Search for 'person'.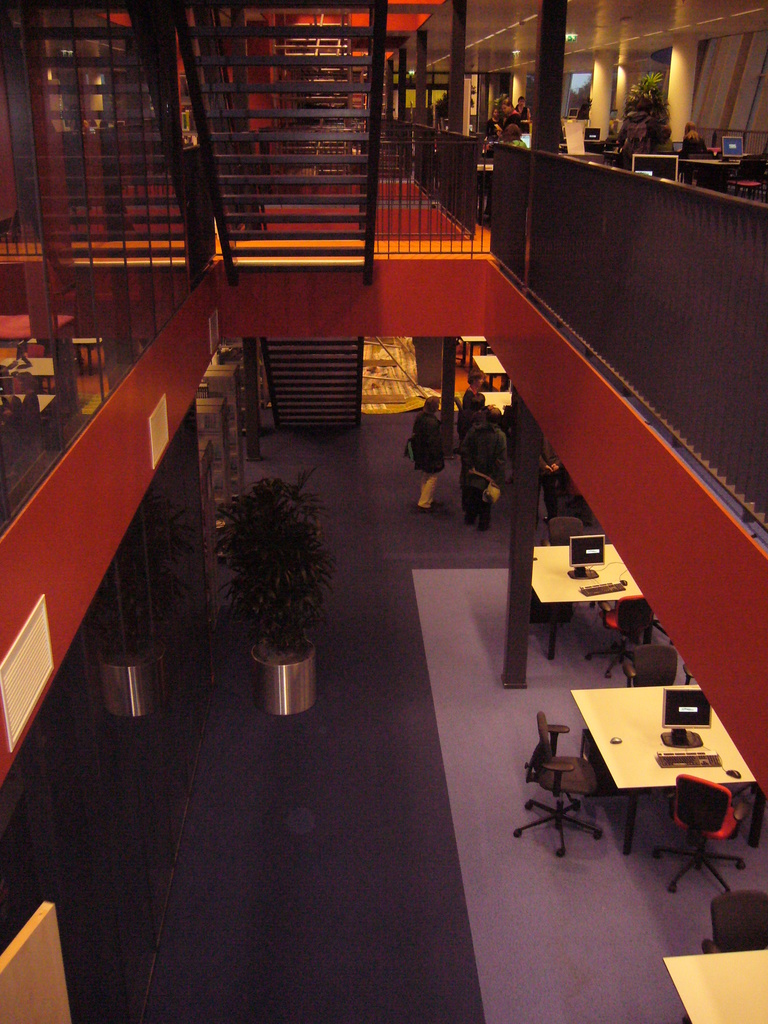
Found at (510, 99, 531, 122).
